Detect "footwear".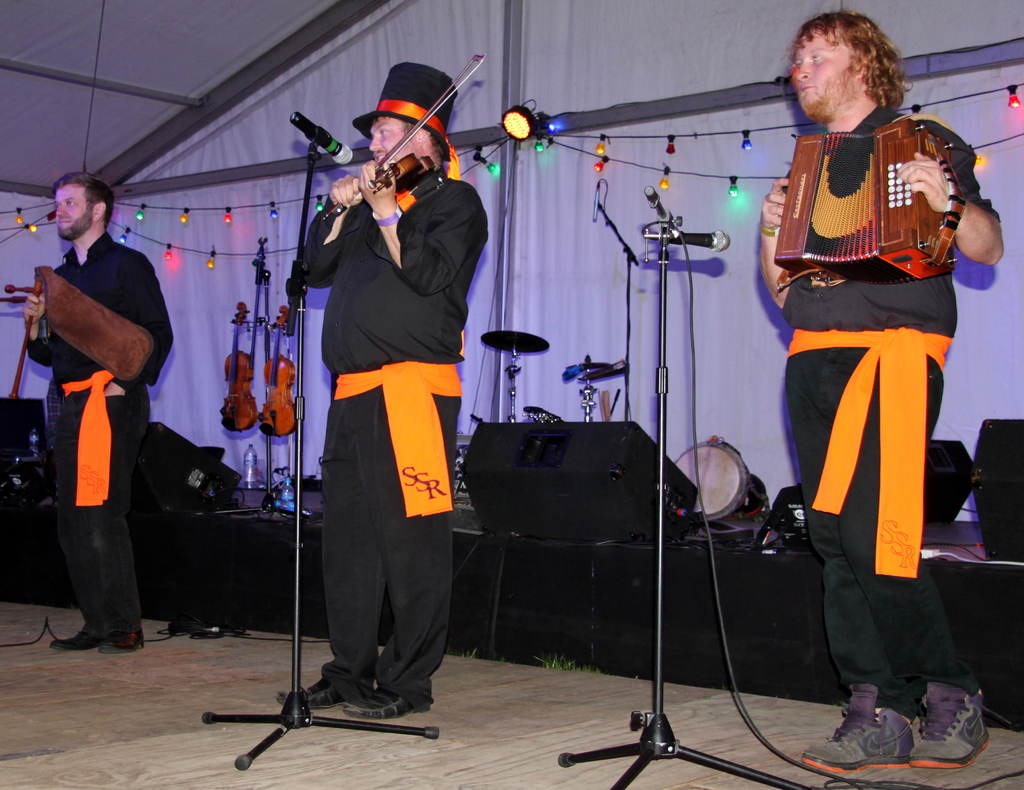
Detected at 50 628 97 650.
